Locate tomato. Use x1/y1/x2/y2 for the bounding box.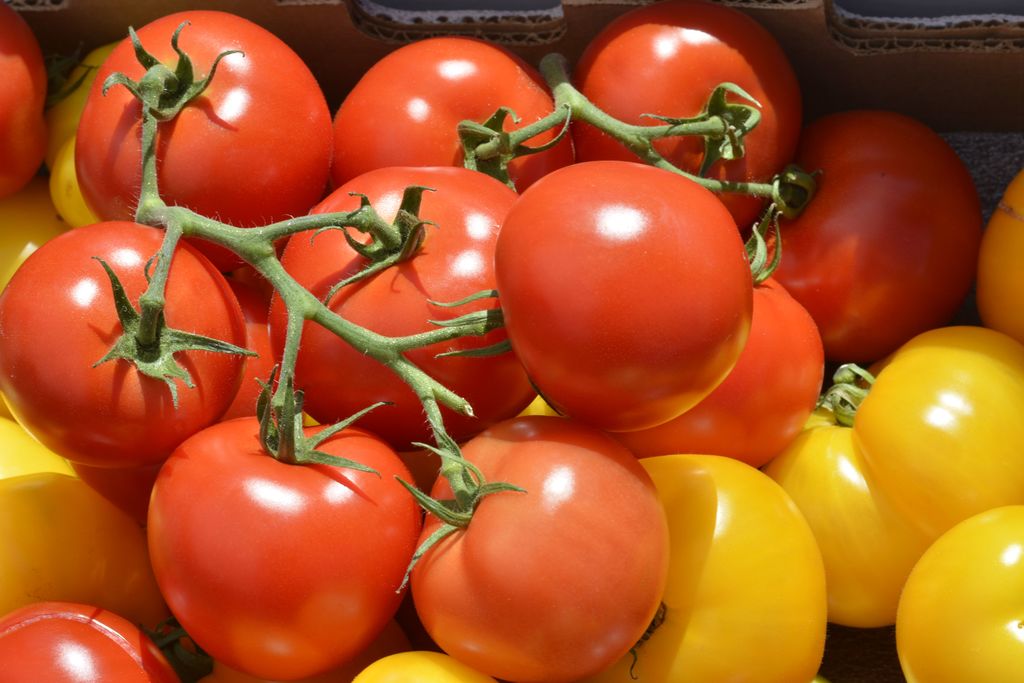
0/215/255/471.
